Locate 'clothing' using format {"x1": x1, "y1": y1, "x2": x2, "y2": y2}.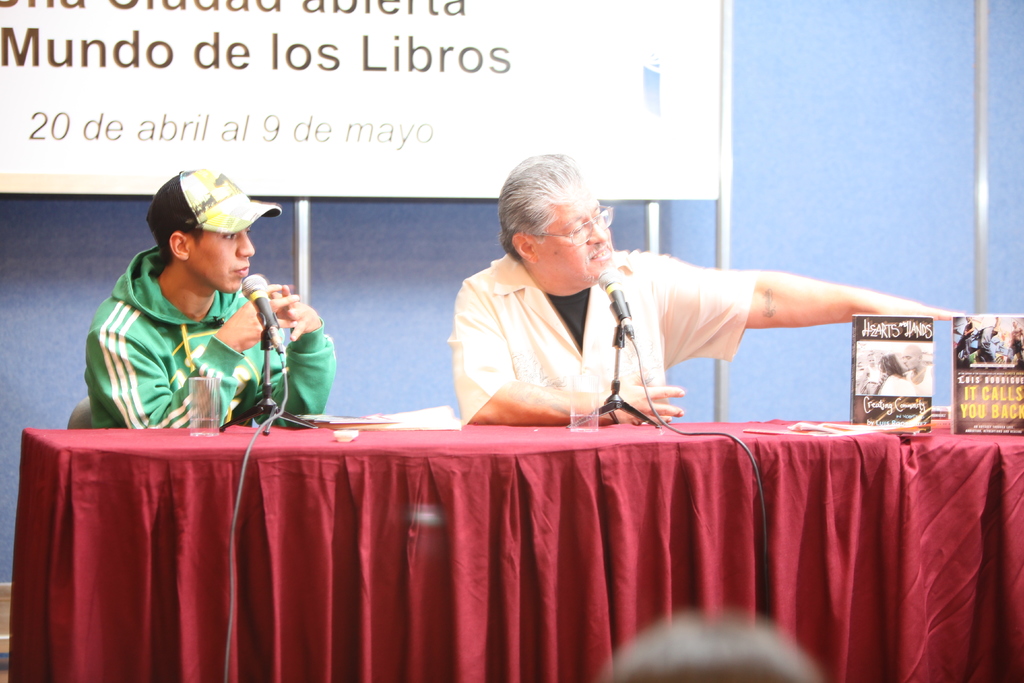
{"x1": 71, "y1": 252, "x2": 358, "y2": 424}.
